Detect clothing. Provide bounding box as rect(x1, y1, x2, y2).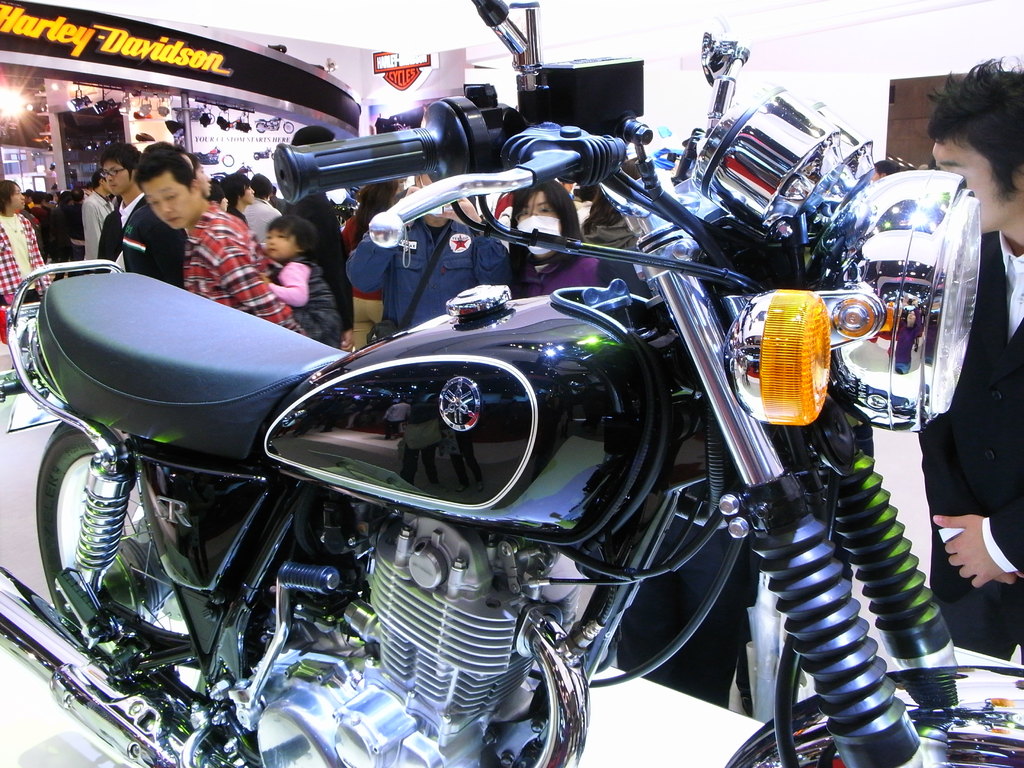
rect(100, 198, 184, 283).
